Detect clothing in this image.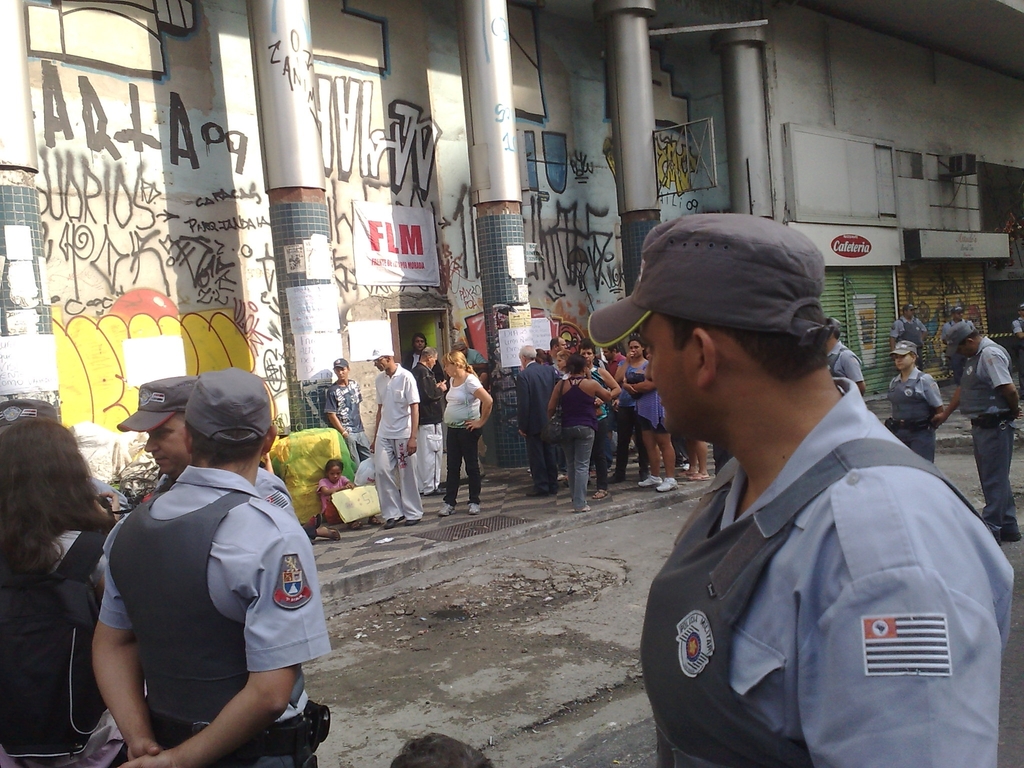
Detection: <region>607, 352, 653, 486</region>.
